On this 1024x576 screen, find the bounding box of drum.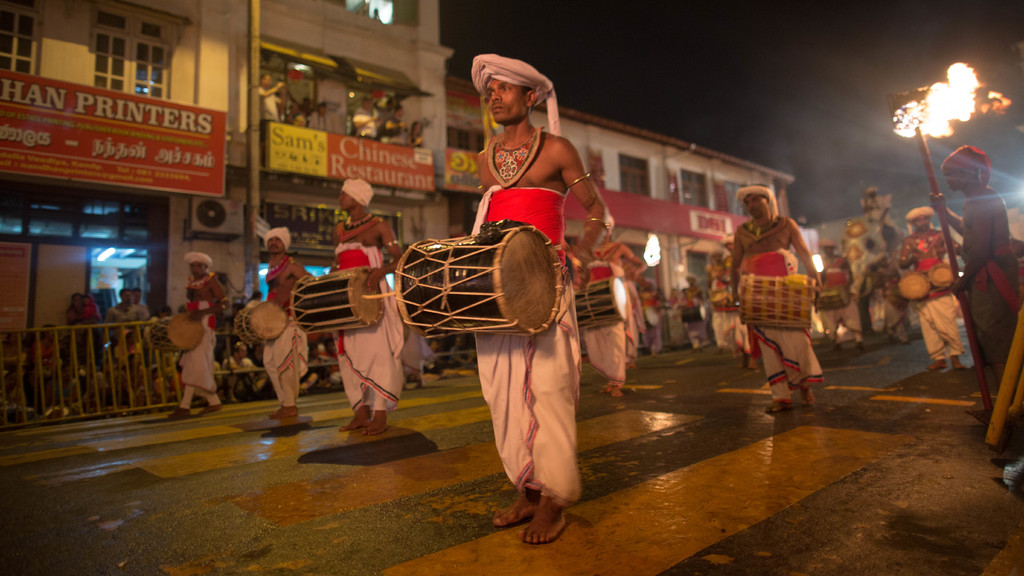
Bounding box: locate(575, 276, 630, 333).
